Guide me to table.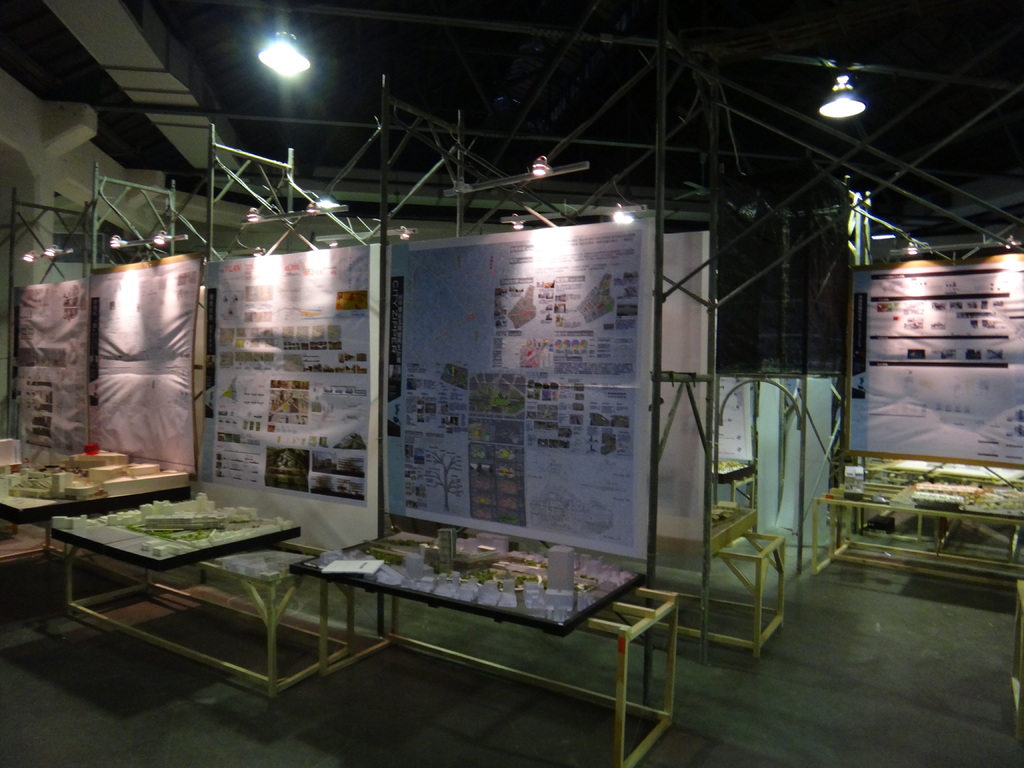
Guidance: (left=289, top=521, right=655, bottom=767).
